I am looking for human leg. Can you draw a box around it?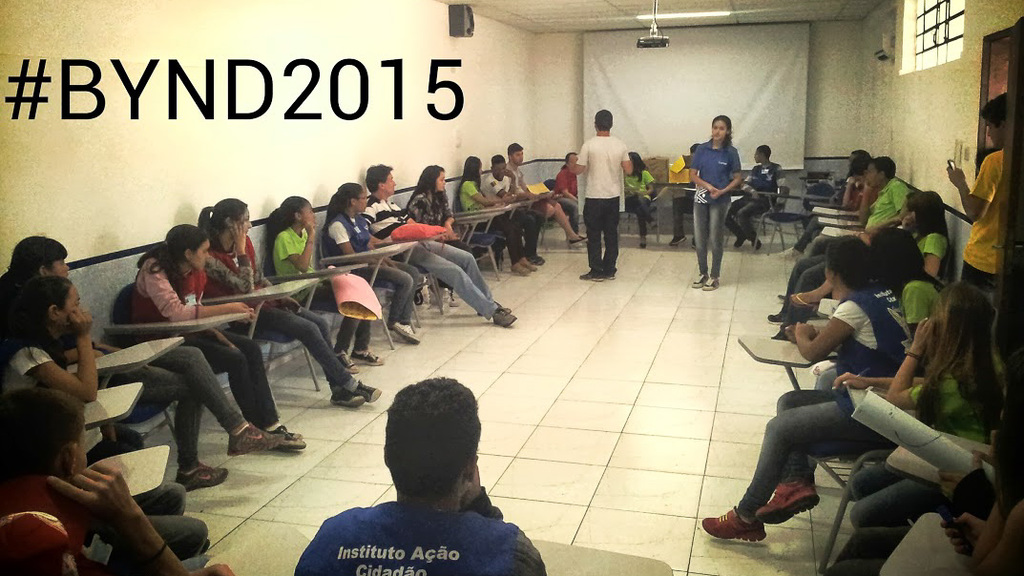
Sure, the bounding box is 365,261,413,339.
